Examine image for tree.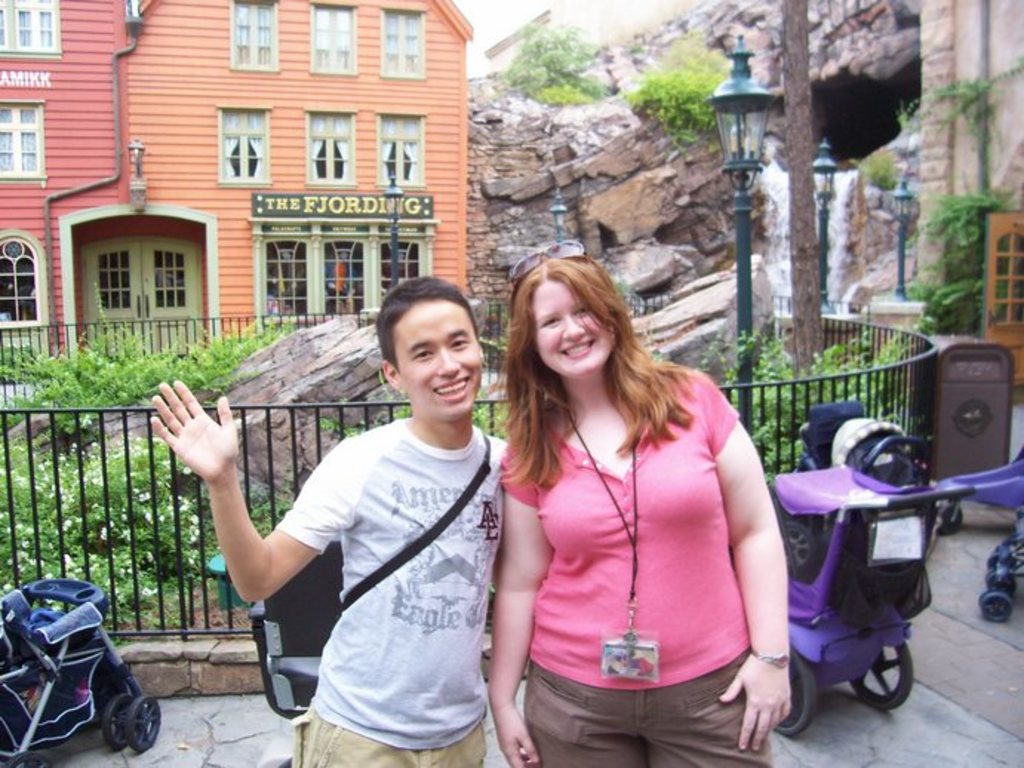
Examination result: select_region(891, 47, 1023, 216).
